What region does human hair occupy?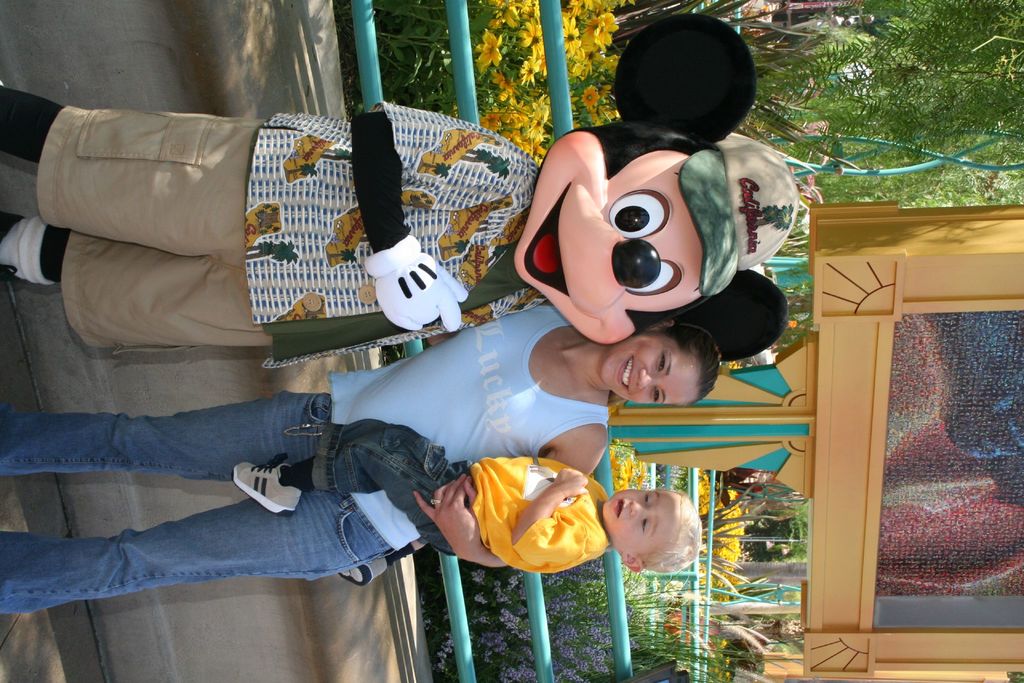
pyautogui.locateOnScreen(650, 320, 724, 404).
